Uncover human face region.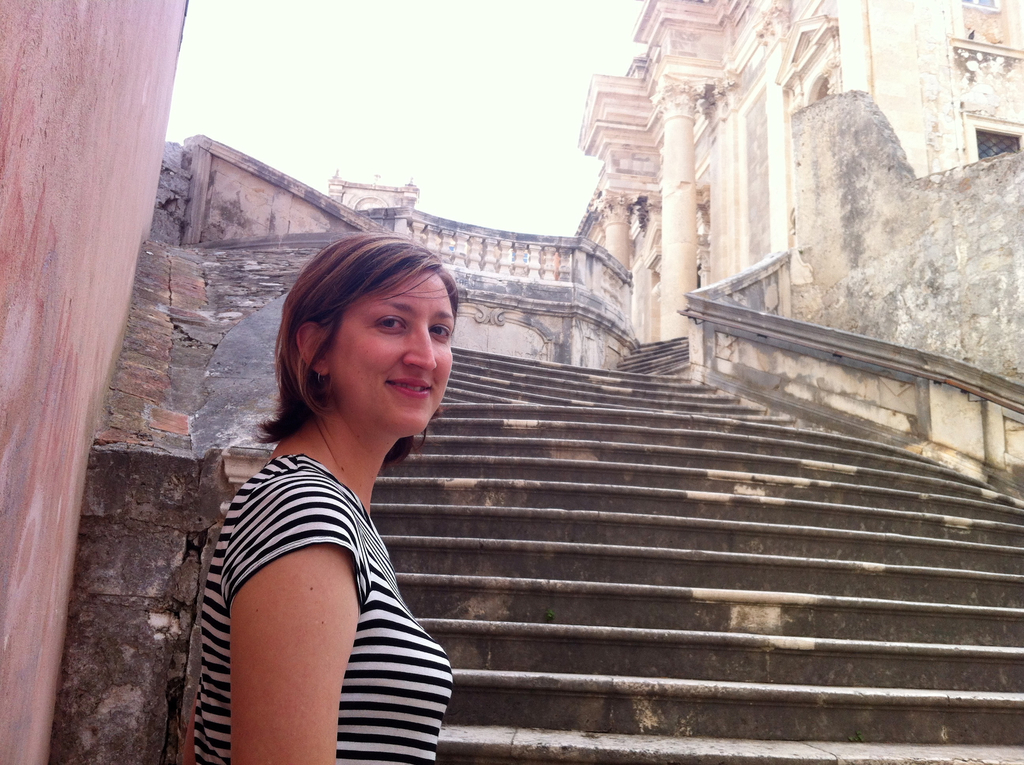
Uncovered: region(289, 264, 463, 442).
